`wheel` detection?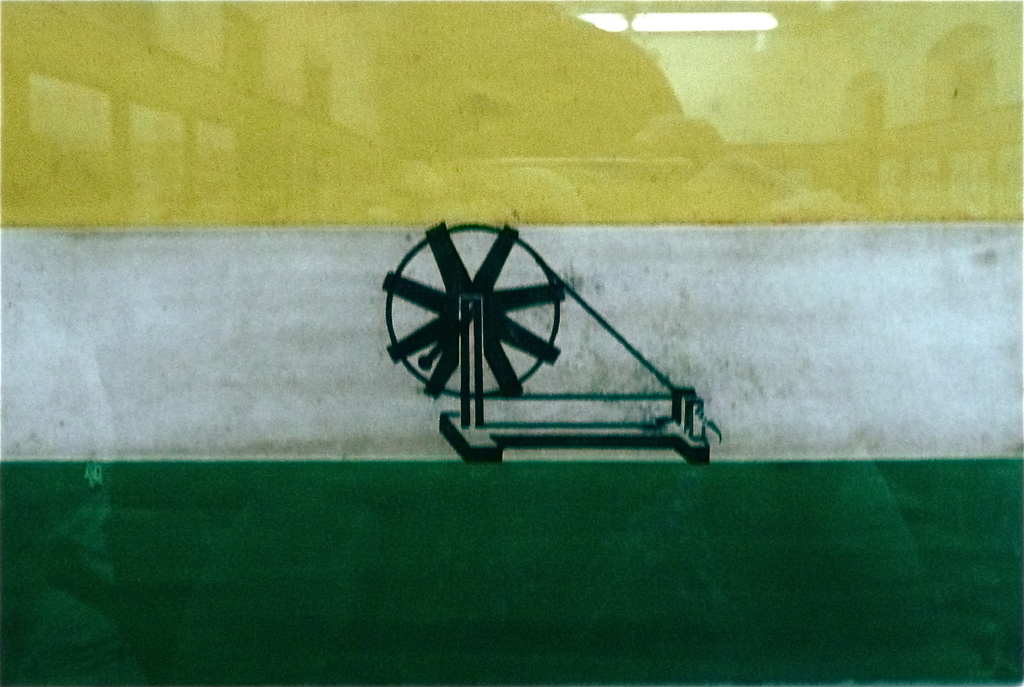
region(379, 226, 552, 406)
